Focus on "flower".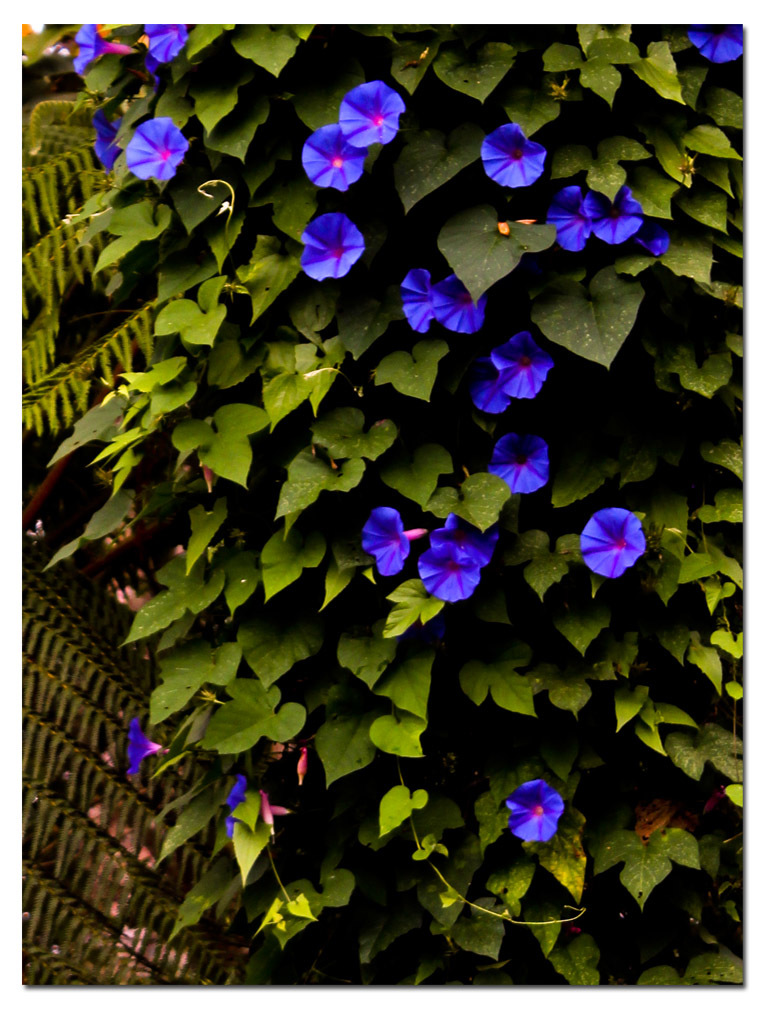
Focused at [left=586, top=182, right=646, bottom=246].
